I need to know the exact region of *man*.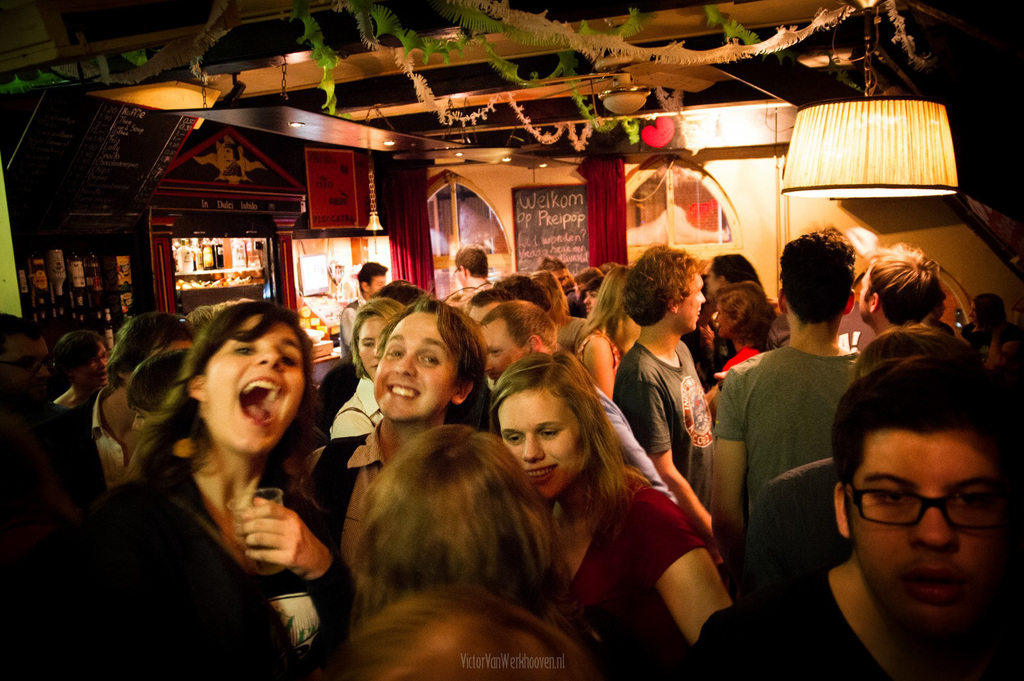
Region: <region>857, 241, 948, 335</region>.
